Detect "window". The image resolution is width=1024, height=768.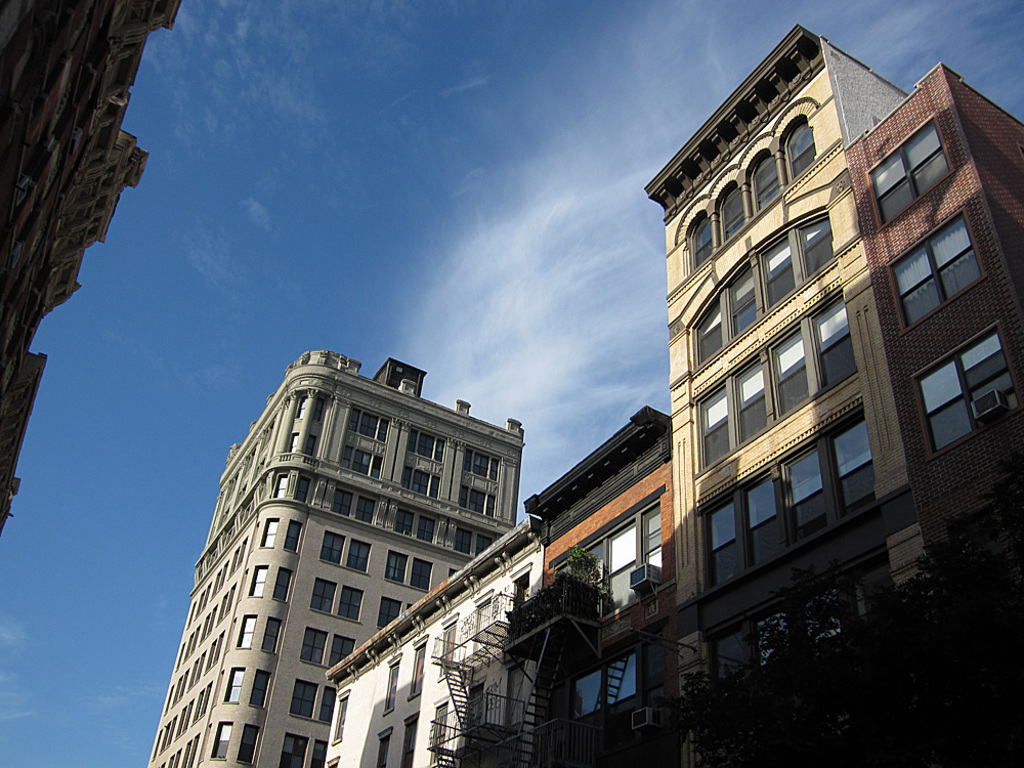
Rect(406, 556, 437, 592).
